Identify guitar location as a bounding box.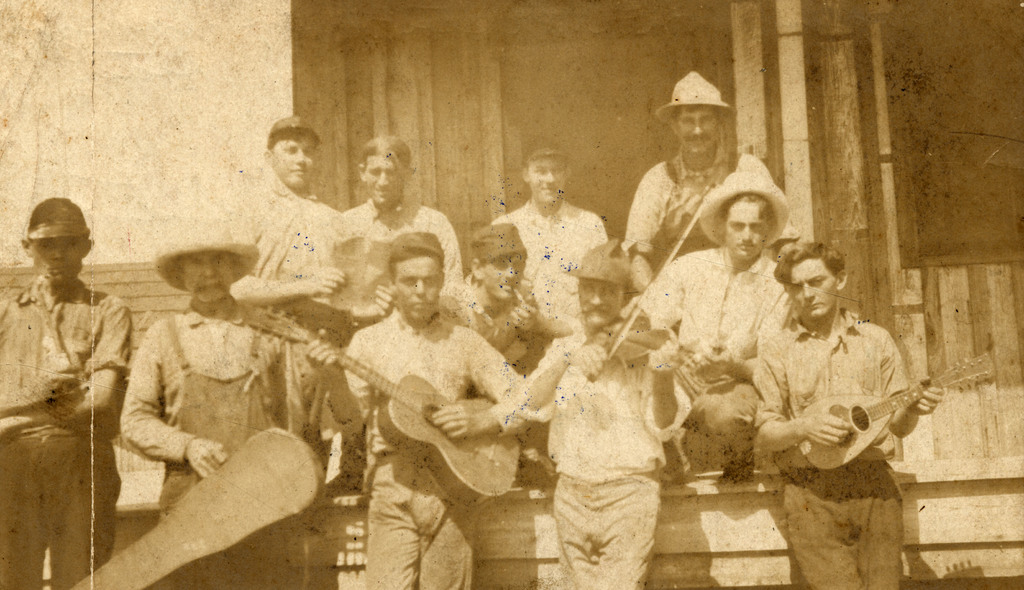
region(820, 341, 967, 486).
